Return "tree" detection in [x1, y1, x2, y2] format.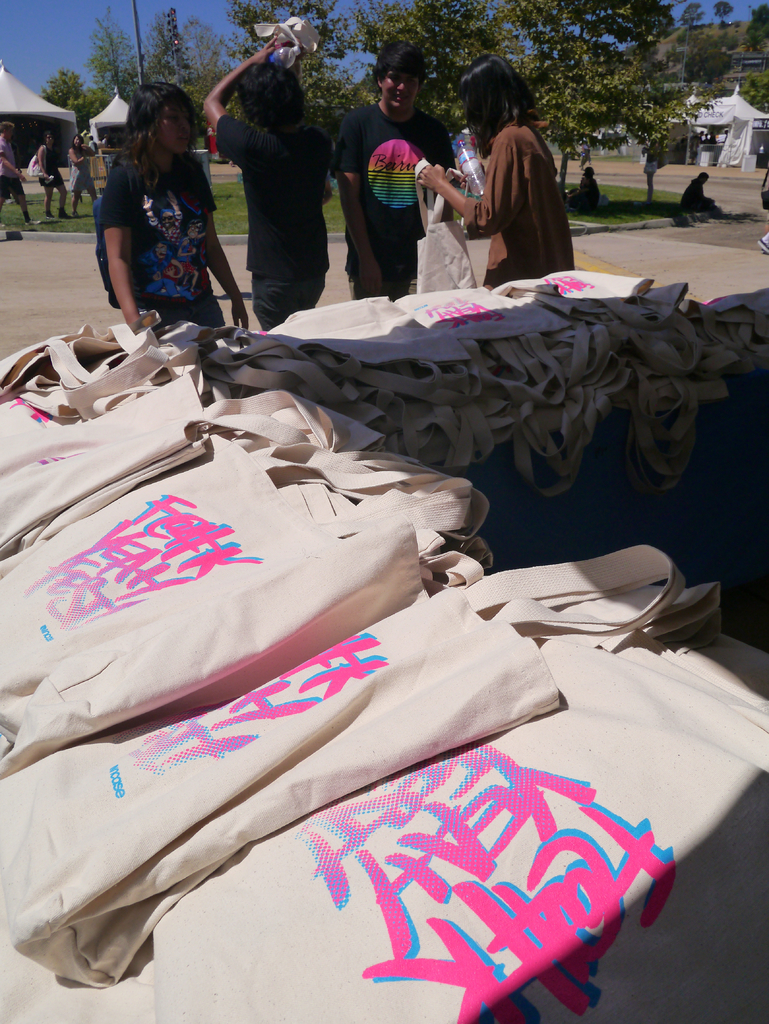
[489, 1, 683, 195].
